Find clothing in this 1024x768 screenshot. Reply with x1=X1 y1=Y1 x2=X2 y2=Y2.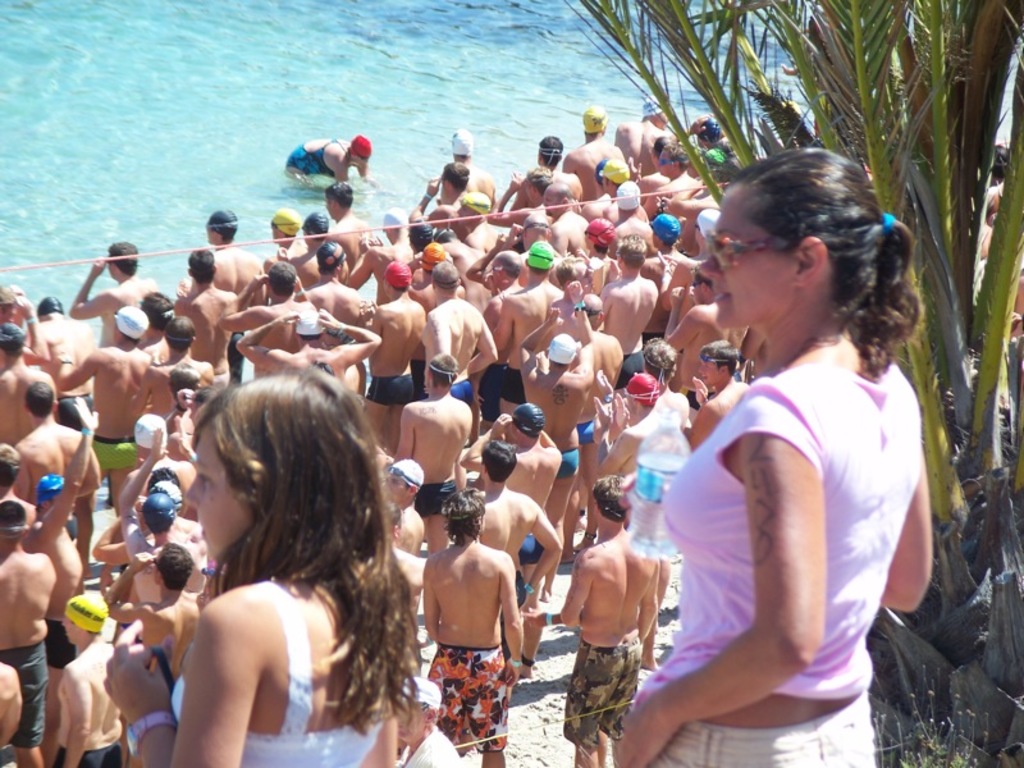
x1=500 y1=366 x2=529 y2=401.
